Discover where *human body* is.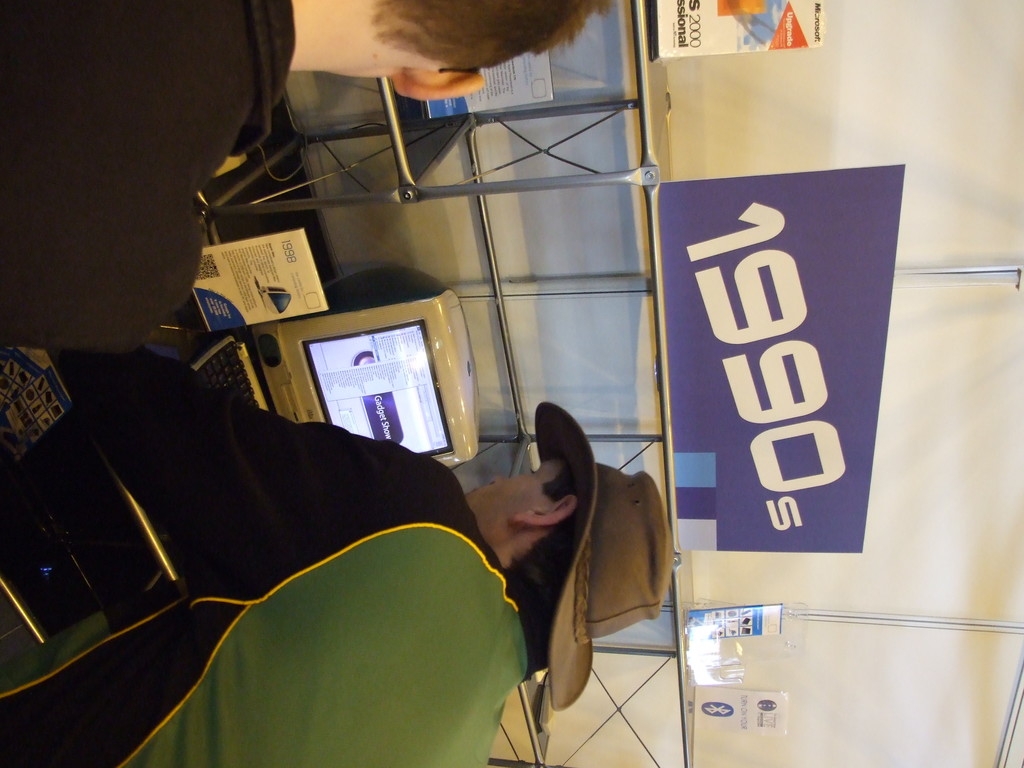
Discovered at [0, 0, 618, 354].
